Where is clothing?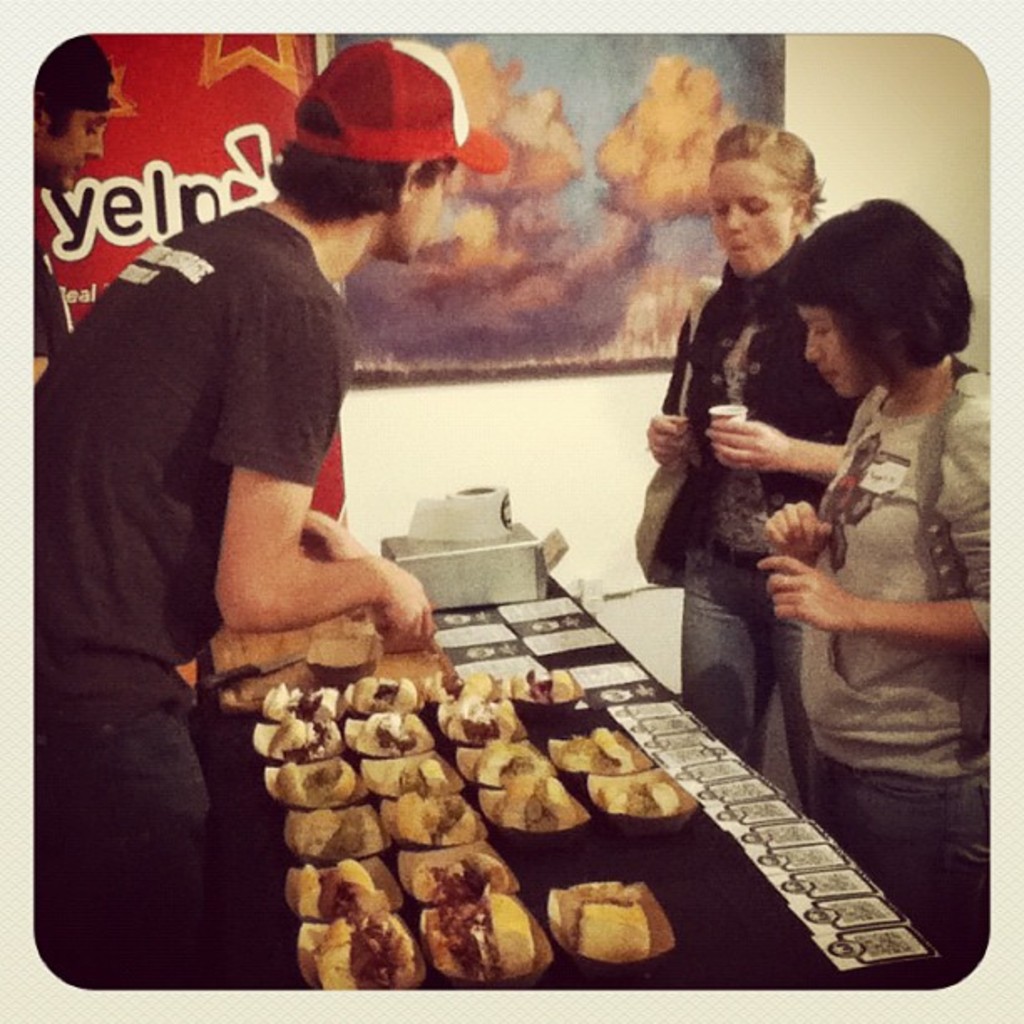
select_region(795, 348, 997, 986).
